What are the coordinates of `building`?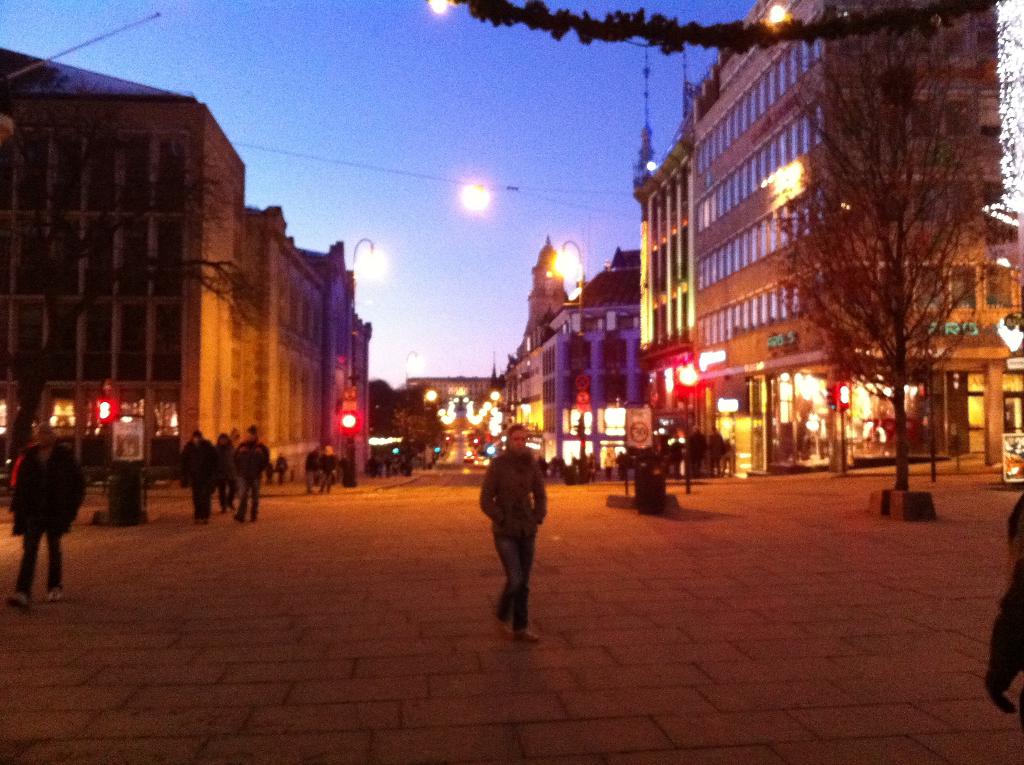
bbox(0, 45, 376, 514).
